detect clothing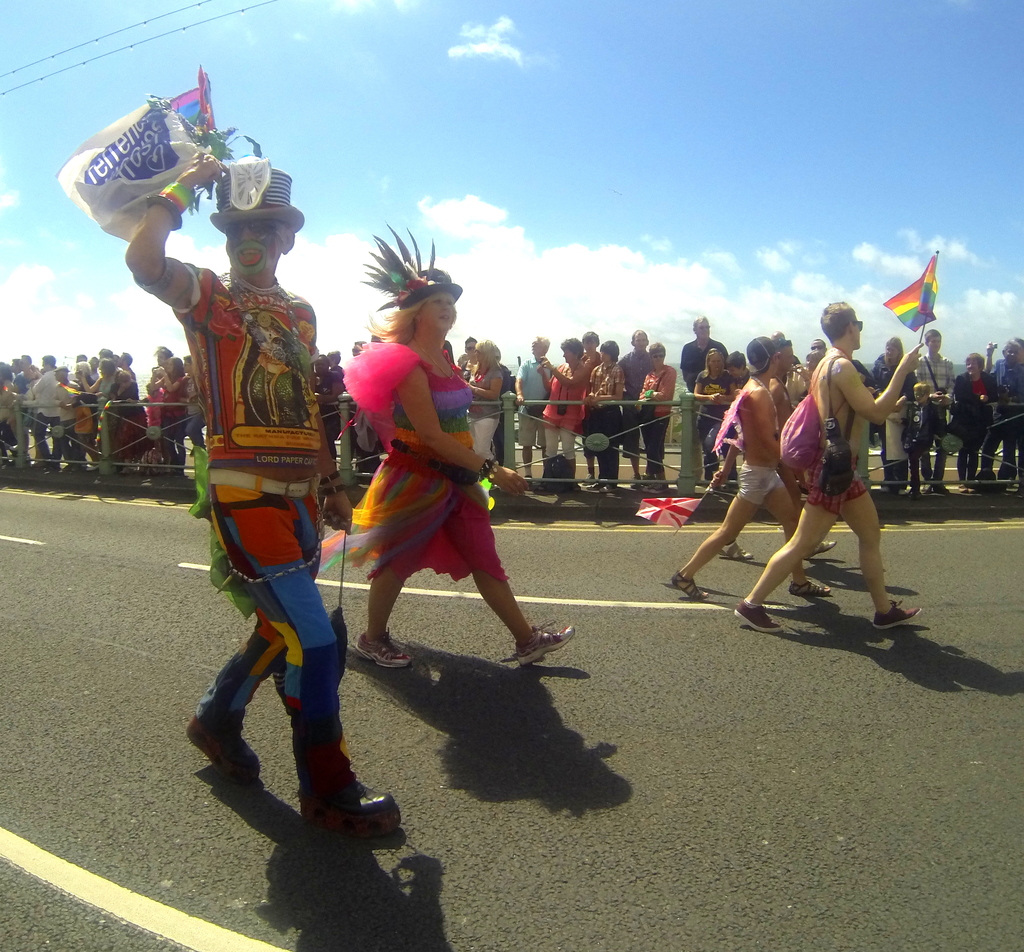
locate(632, 367, 676, 476)
